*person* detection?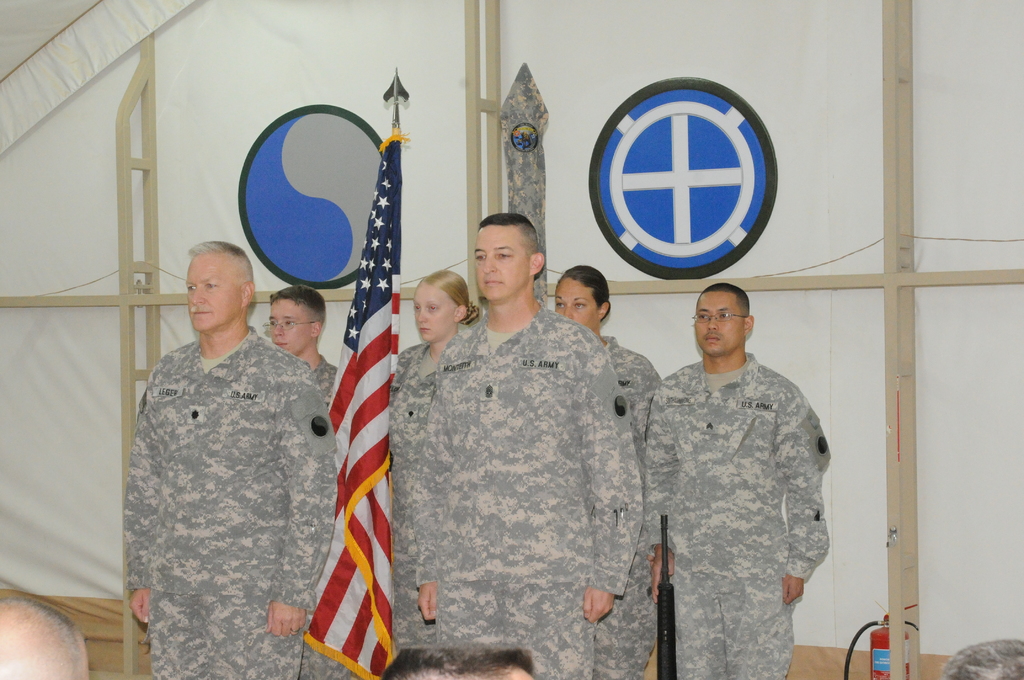
pyautogui.locateOnScreen(550, 265, 660, 679)
